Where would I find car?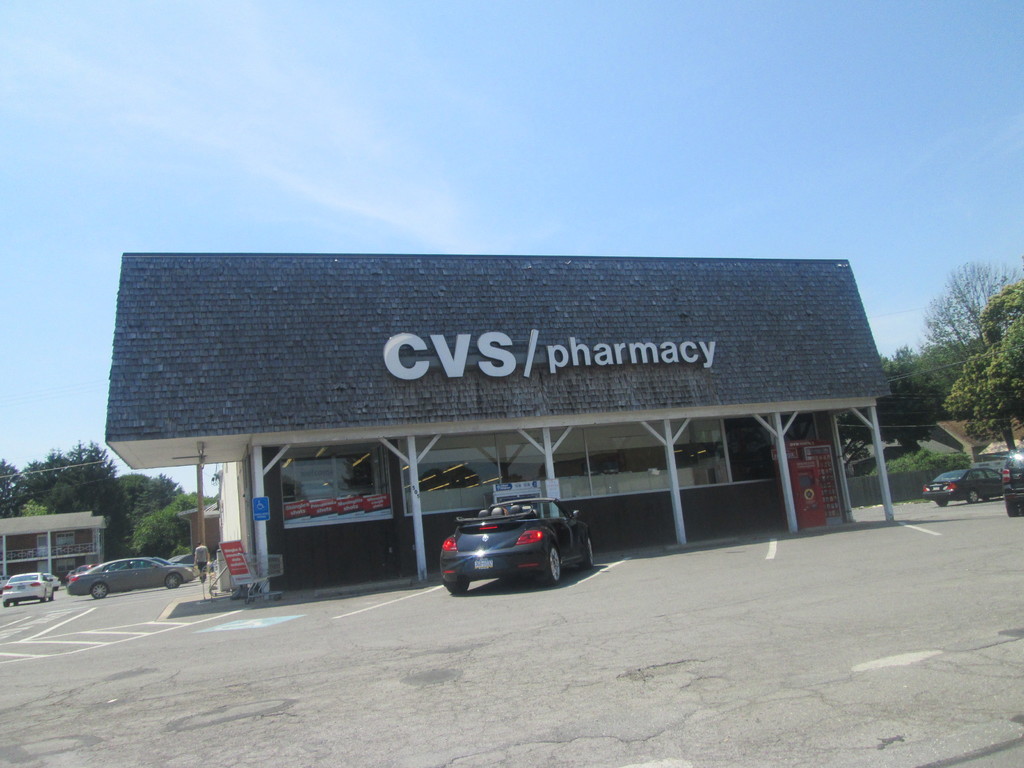
At <box>70,564,100,572</box>.
